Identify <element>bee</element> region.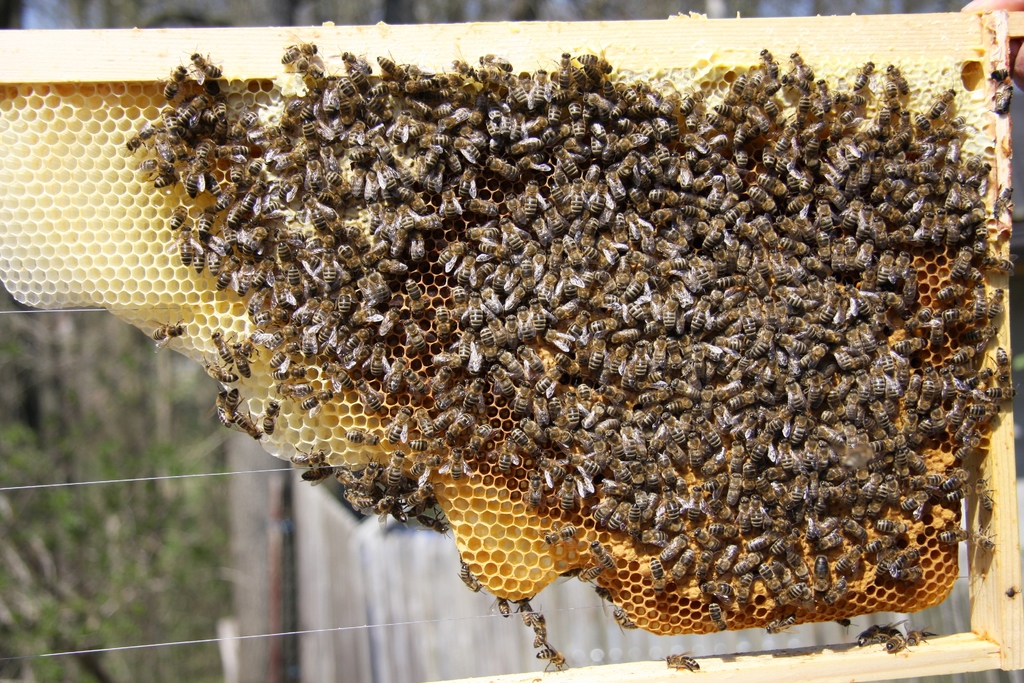
Region: <box>519,419,548,447</box>.
